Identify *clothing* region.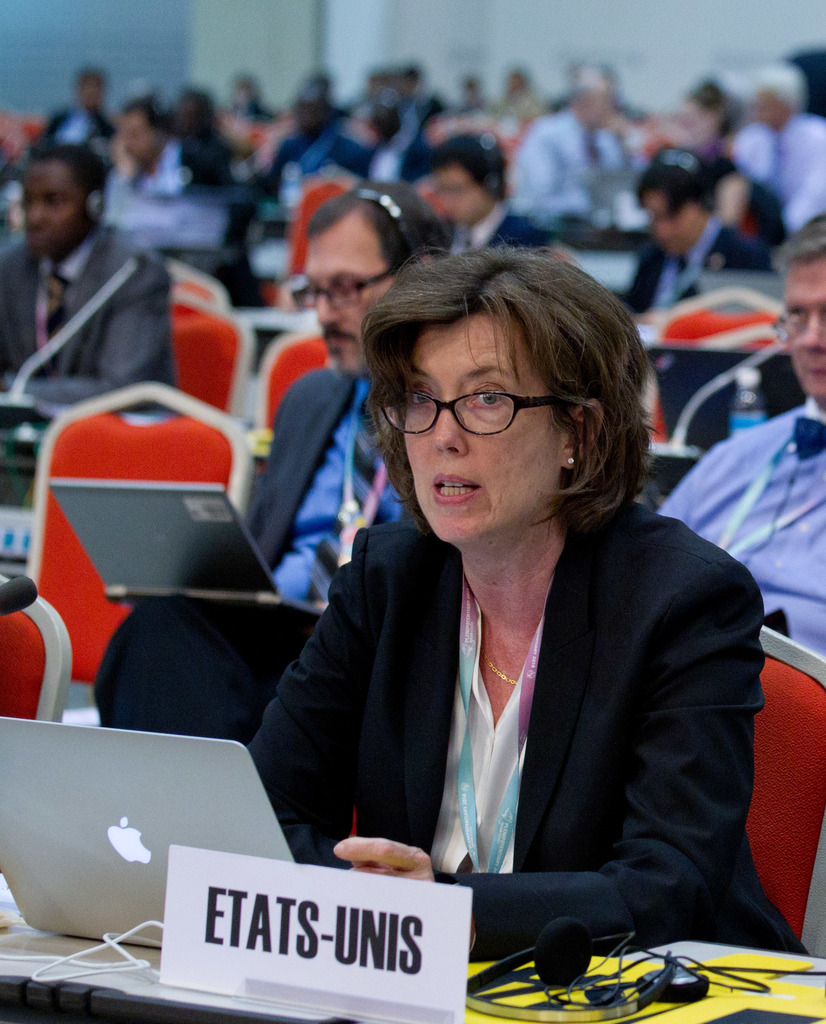
Region: 91,360,416,734.
